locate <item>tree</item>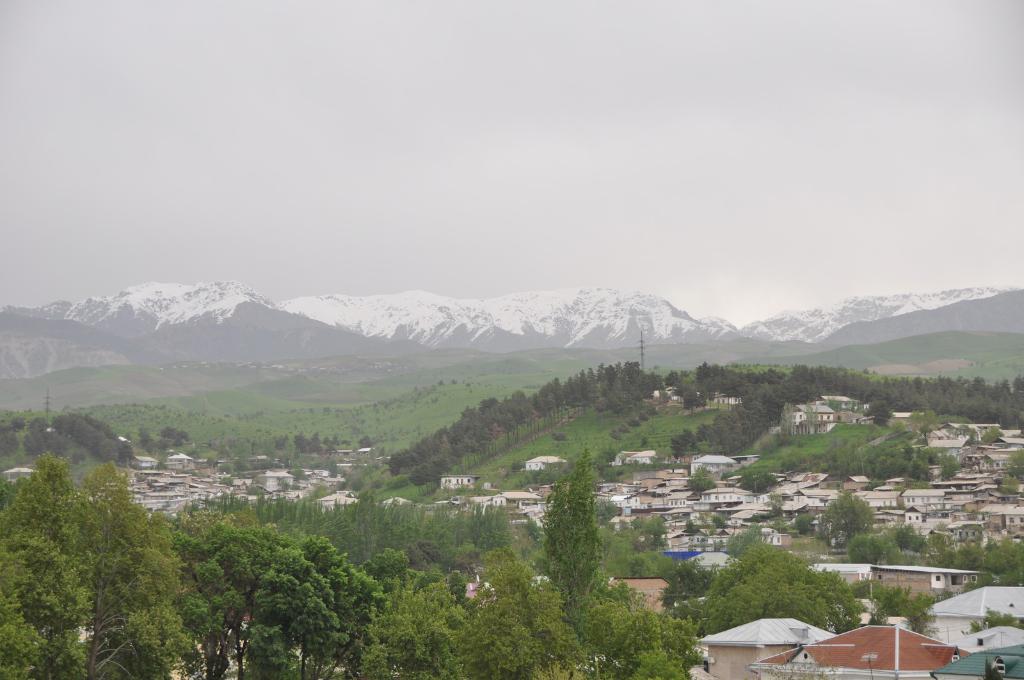
x1=819, y1=489, x2=875, y2=539
